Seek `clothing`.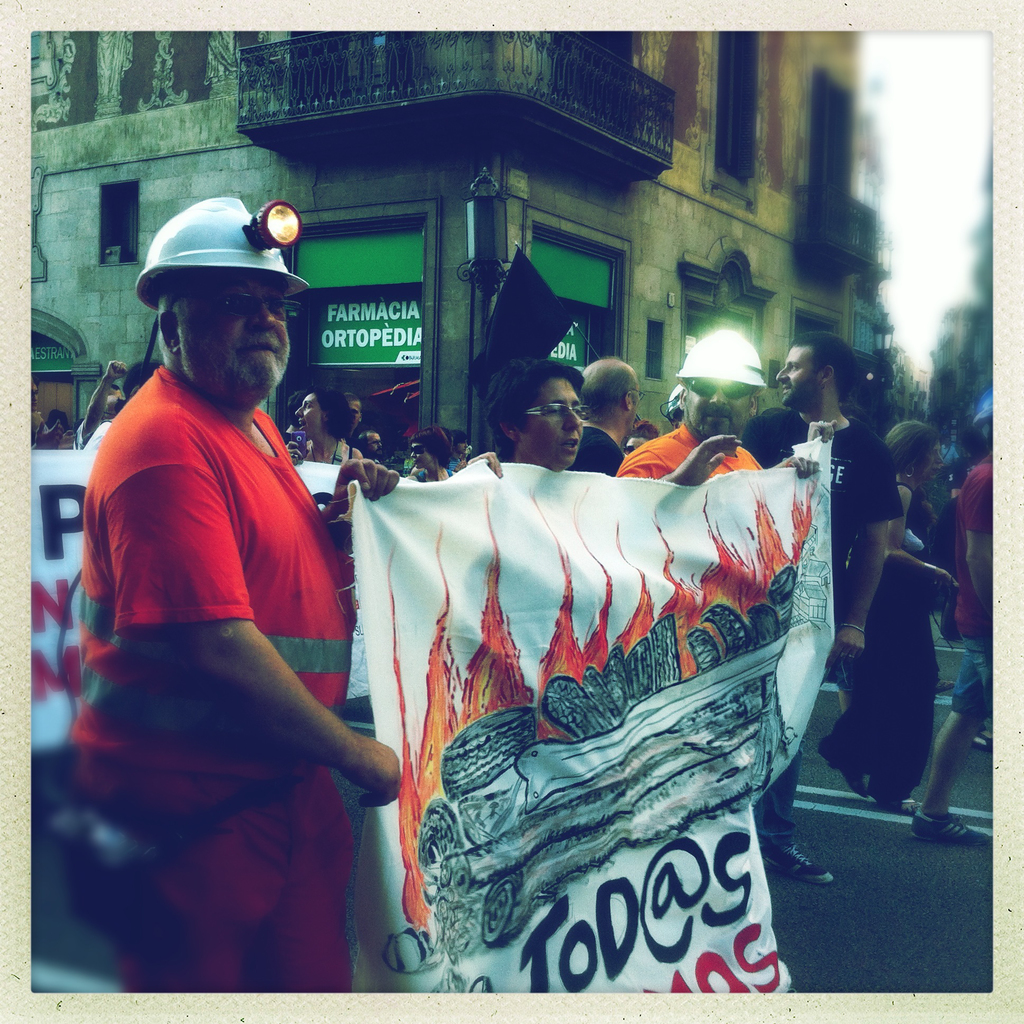
BBox(615, 426, 762, 481).
